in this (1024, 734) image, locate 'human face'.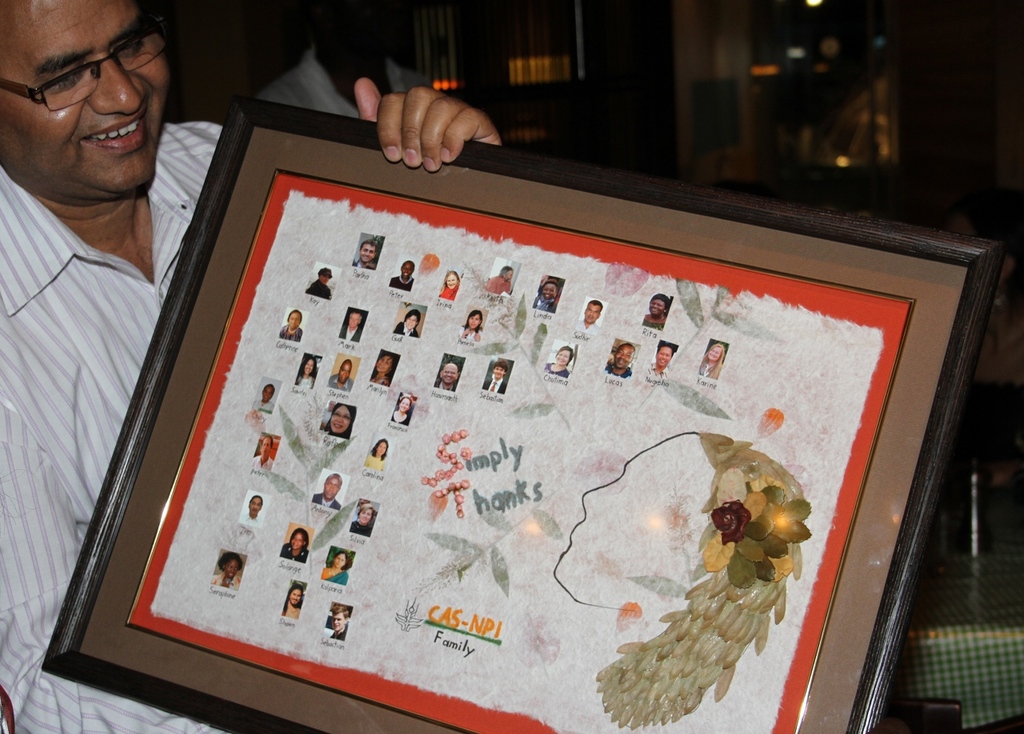
Bounding box: (x1=586, y1=303, x2=601, y2=322).
